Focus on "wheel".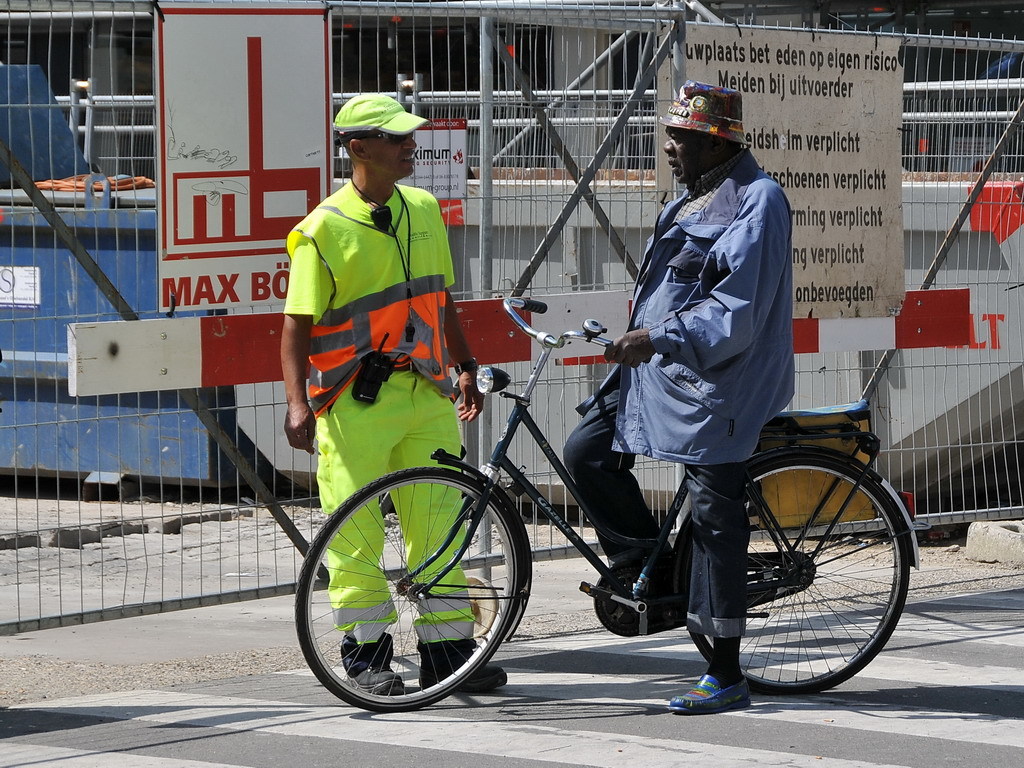
Focused at detection(689, 458, 913, 691).
